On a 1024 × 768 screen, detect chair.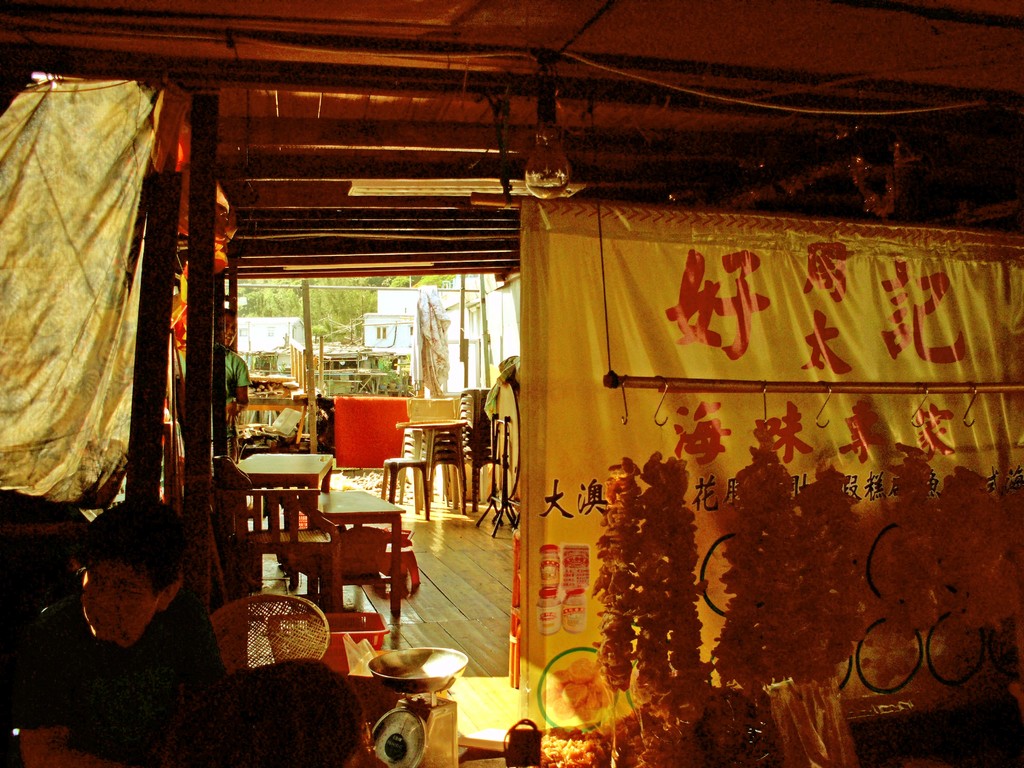
{"left": 223, "top": 491, "right": 344, "bottom": 585}.
